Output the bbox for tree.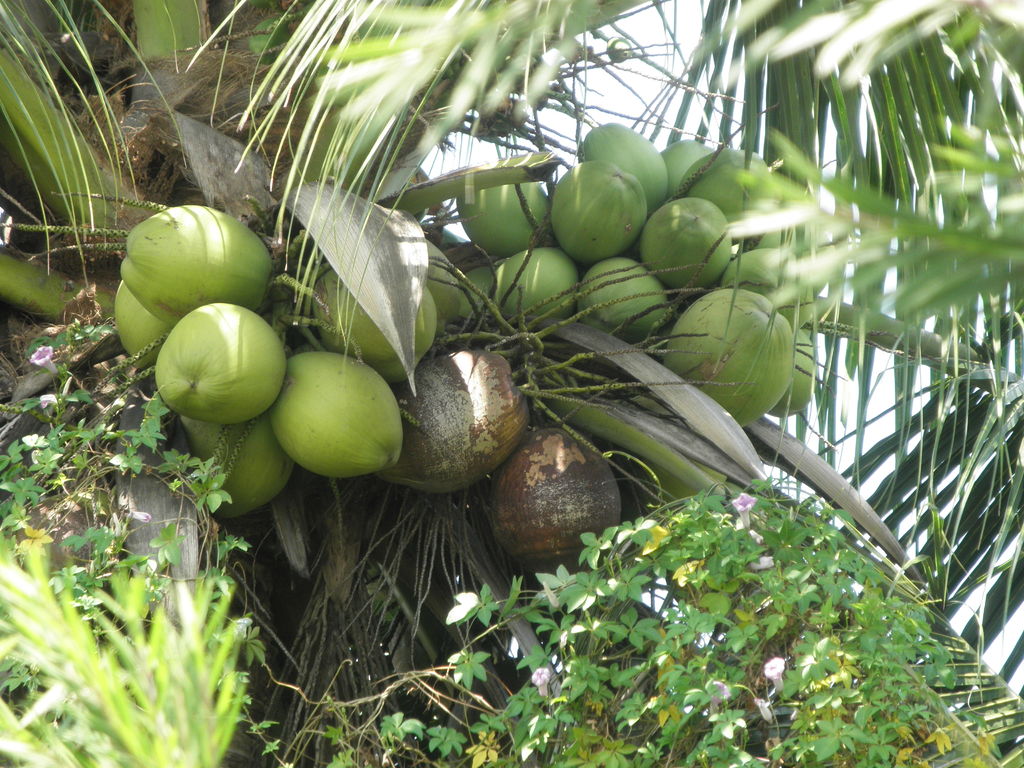
0 0 1023 767.
